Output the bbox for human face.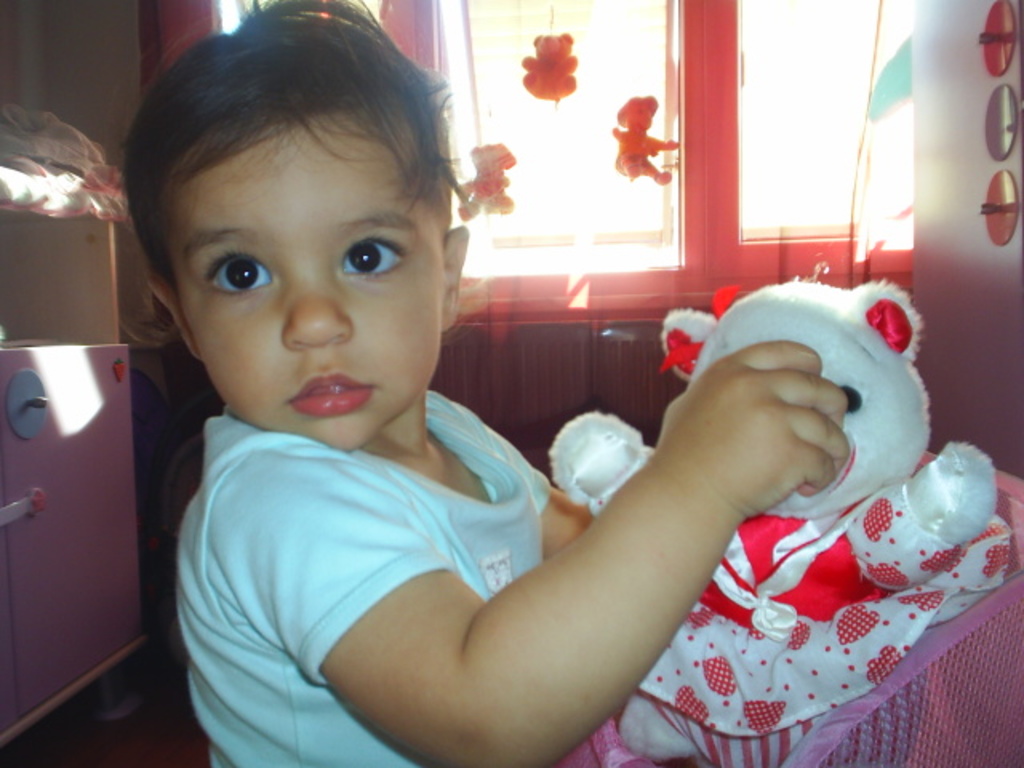
(178, 117, 451, 450).
